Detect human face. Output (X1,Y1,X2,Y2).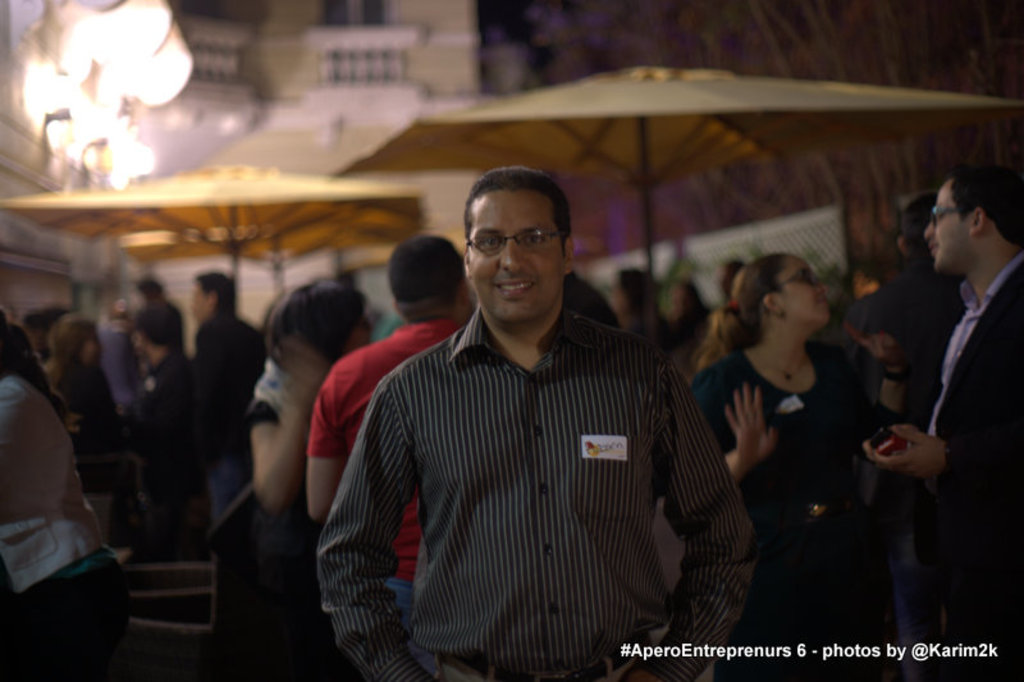
(923,179,975,275).
